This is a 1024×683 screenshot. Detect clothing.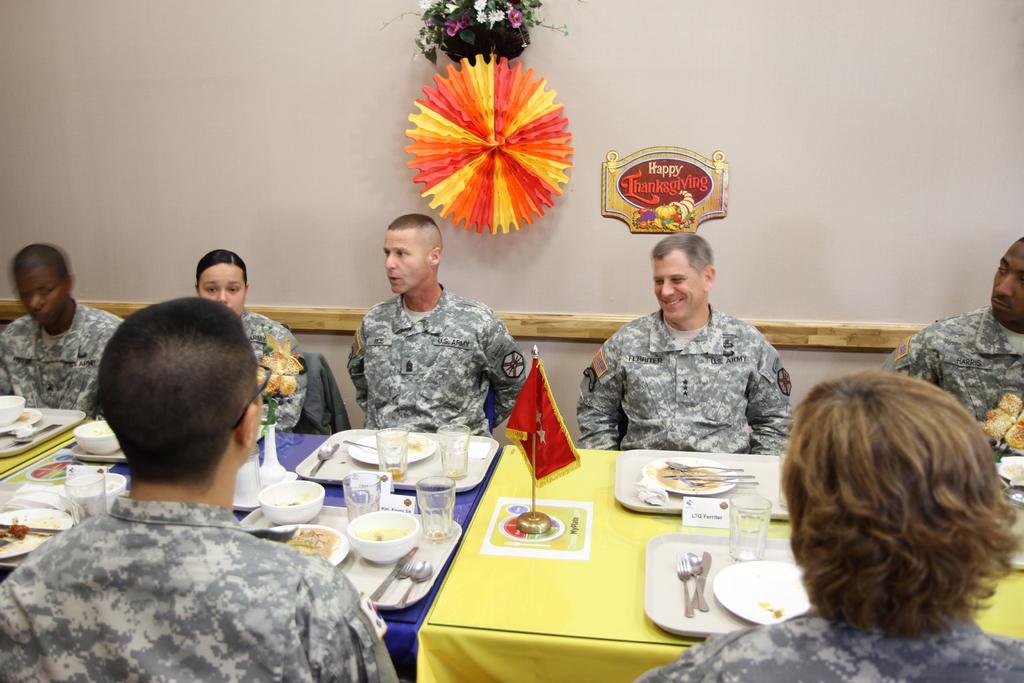
region(880, 309, 1023, 443).
